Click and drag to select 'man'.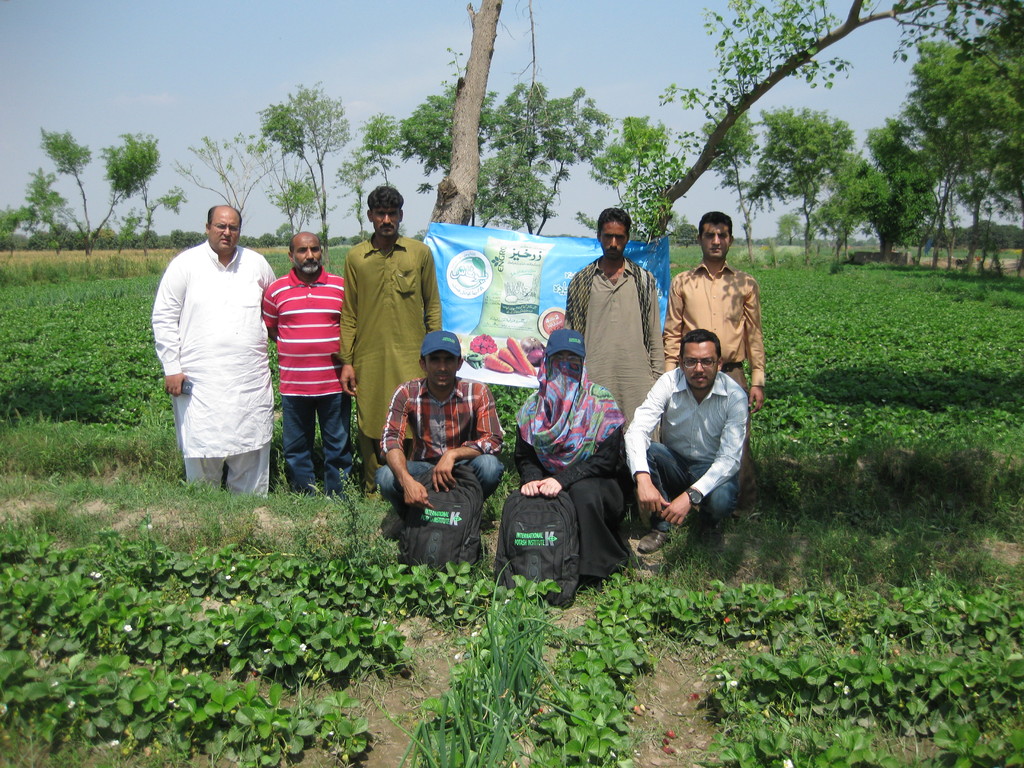
Selection: {"left": 333, "top": 183, "right": 440, "bottom": 498}.
